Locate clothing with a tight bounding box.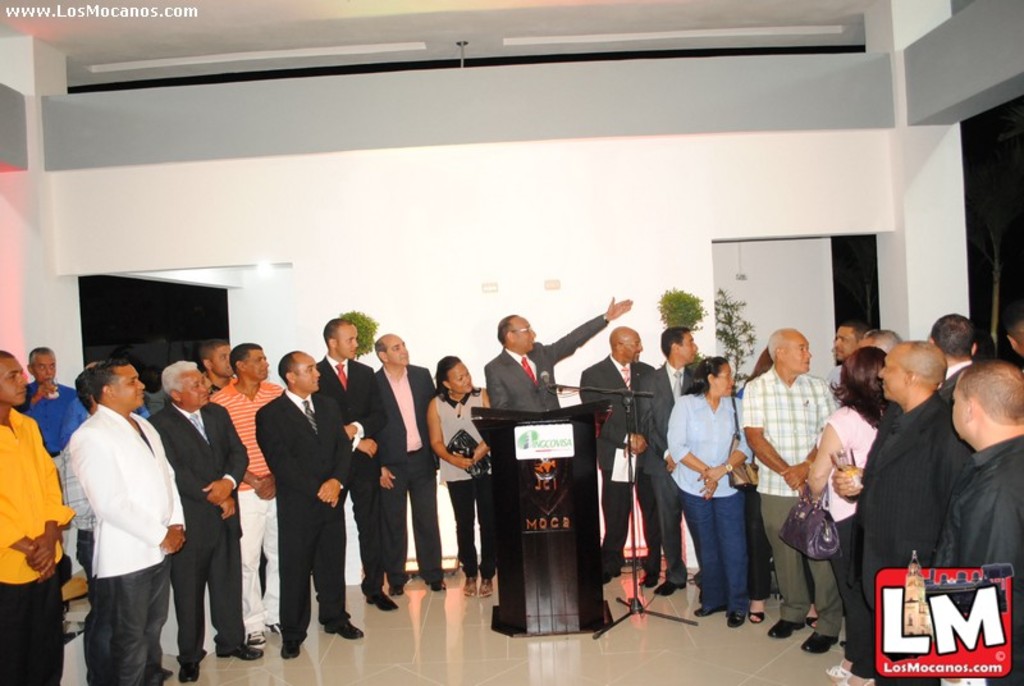
BBox(375, 357, 438, 577).
